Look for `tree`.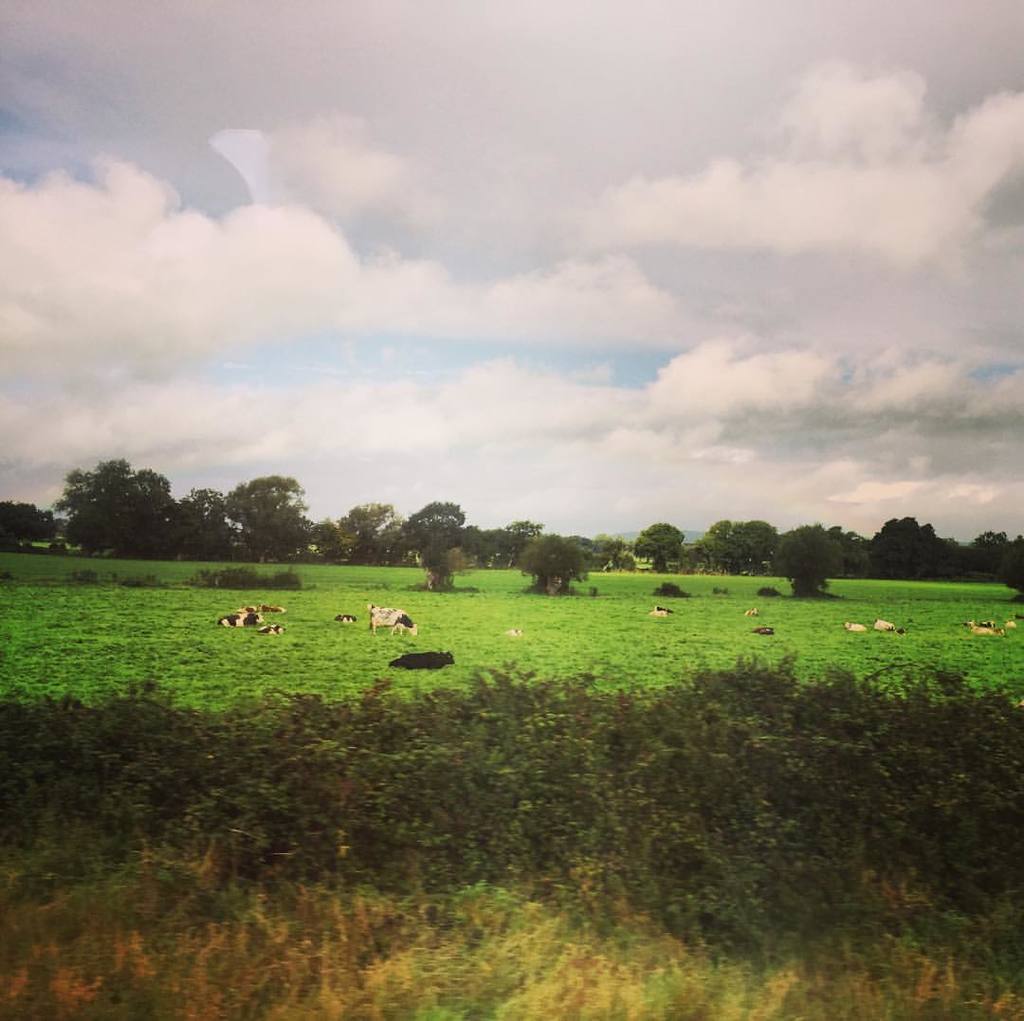
Found: 774/521/848/606.
